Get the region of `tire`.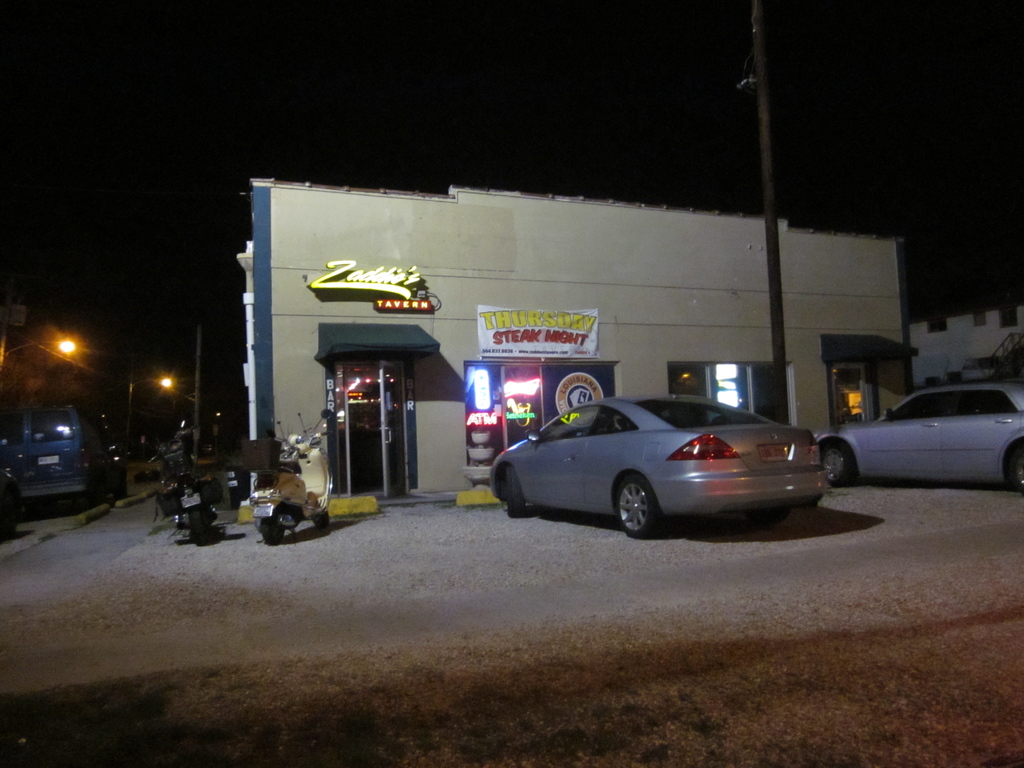
{"left": 819, "top": 436, "right": 853, "bottom": 487}.
